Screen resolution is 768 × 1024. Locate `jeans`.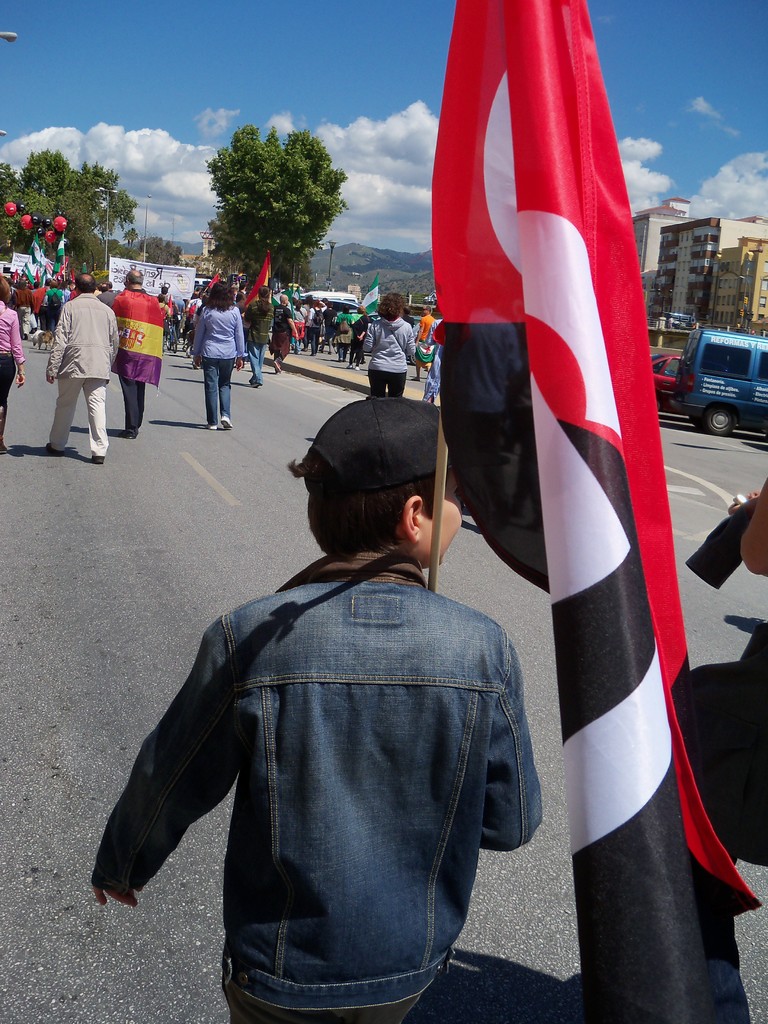
[left=250, top=342, right=268, bottom=382].
